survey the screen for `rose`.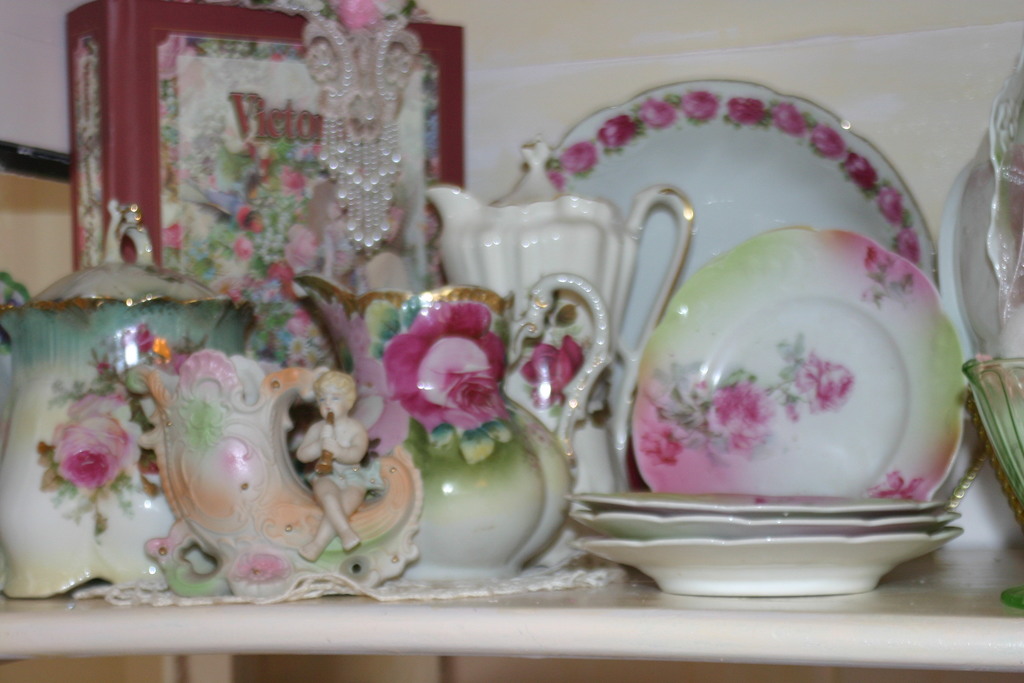
Survey found: 643 420 682 468.
